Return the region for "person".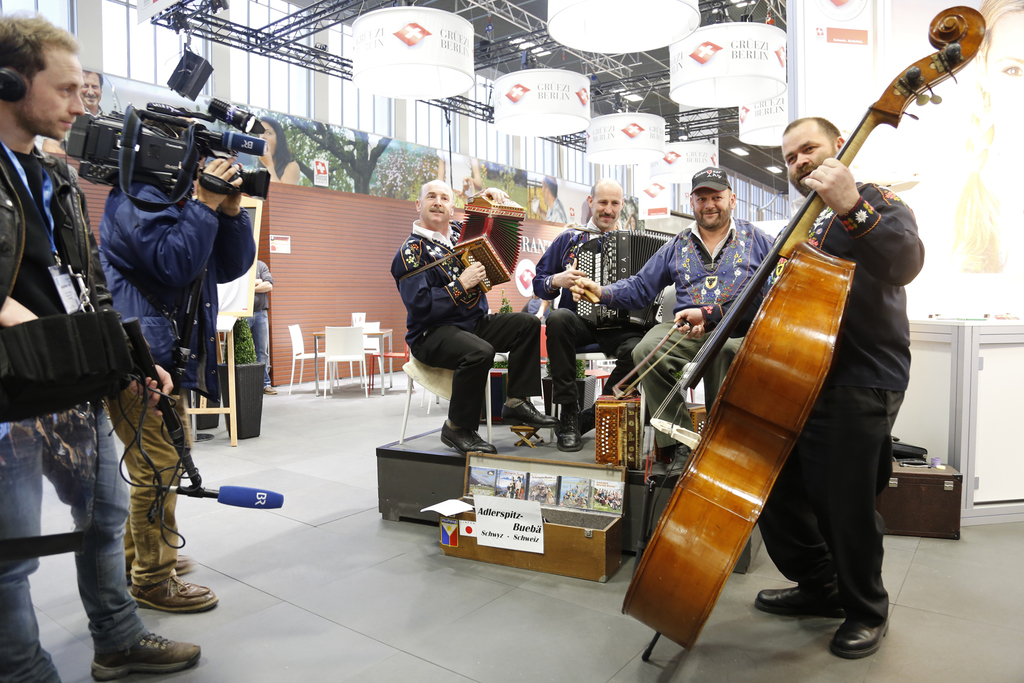
x1=753 y1=115 x2=925 y2=661.
